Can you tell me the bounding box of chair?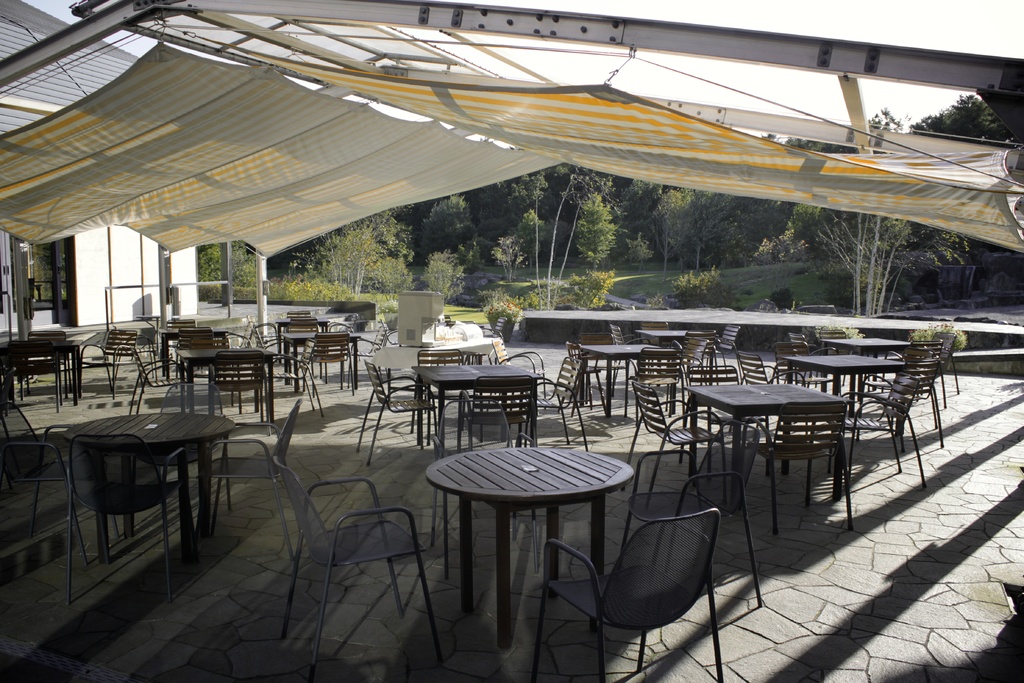
607,322,650,368.
